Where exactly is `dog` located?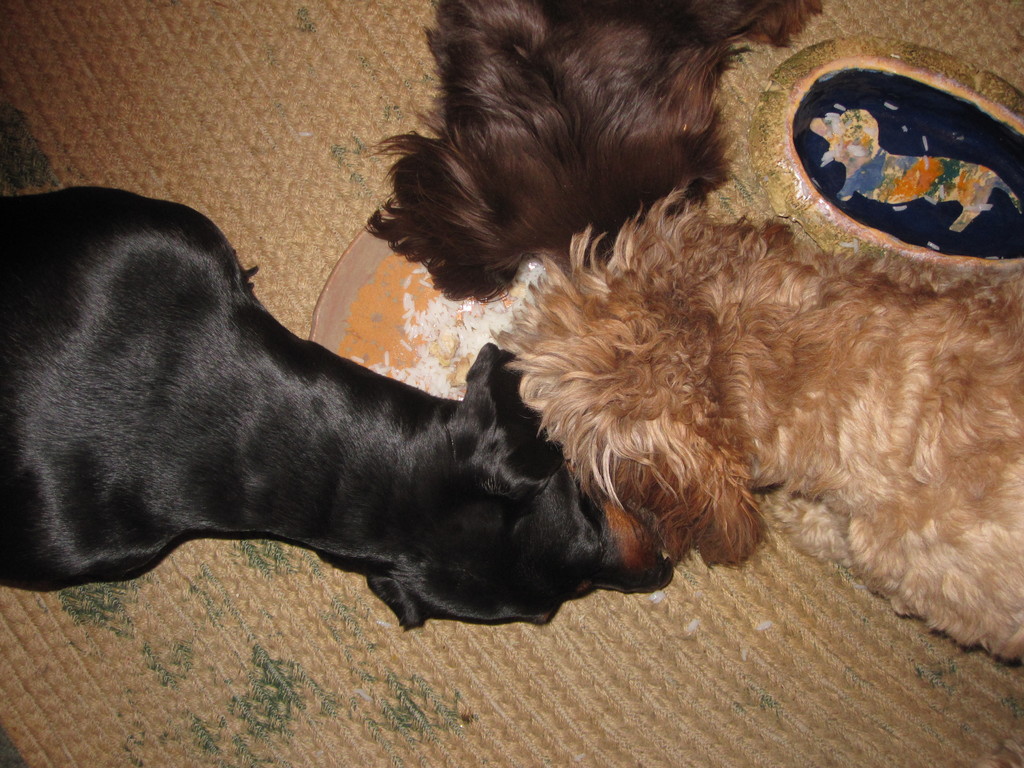
Its bounding box is 364 0 826 303.
